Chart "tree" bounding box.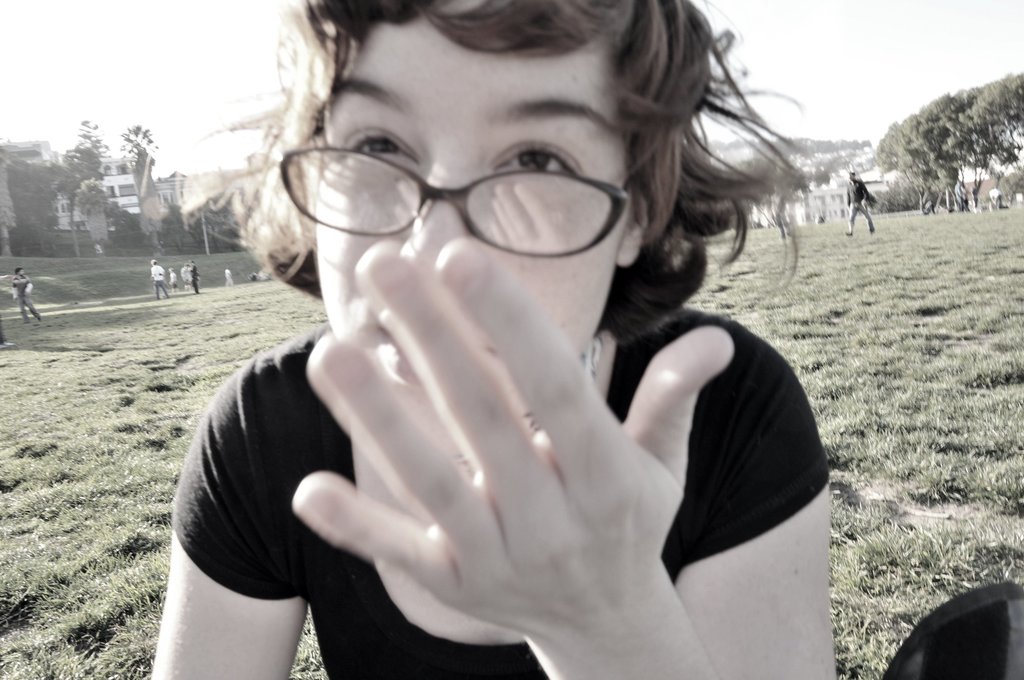
Charted: left=865, top=108, right=952, bottom=209.
